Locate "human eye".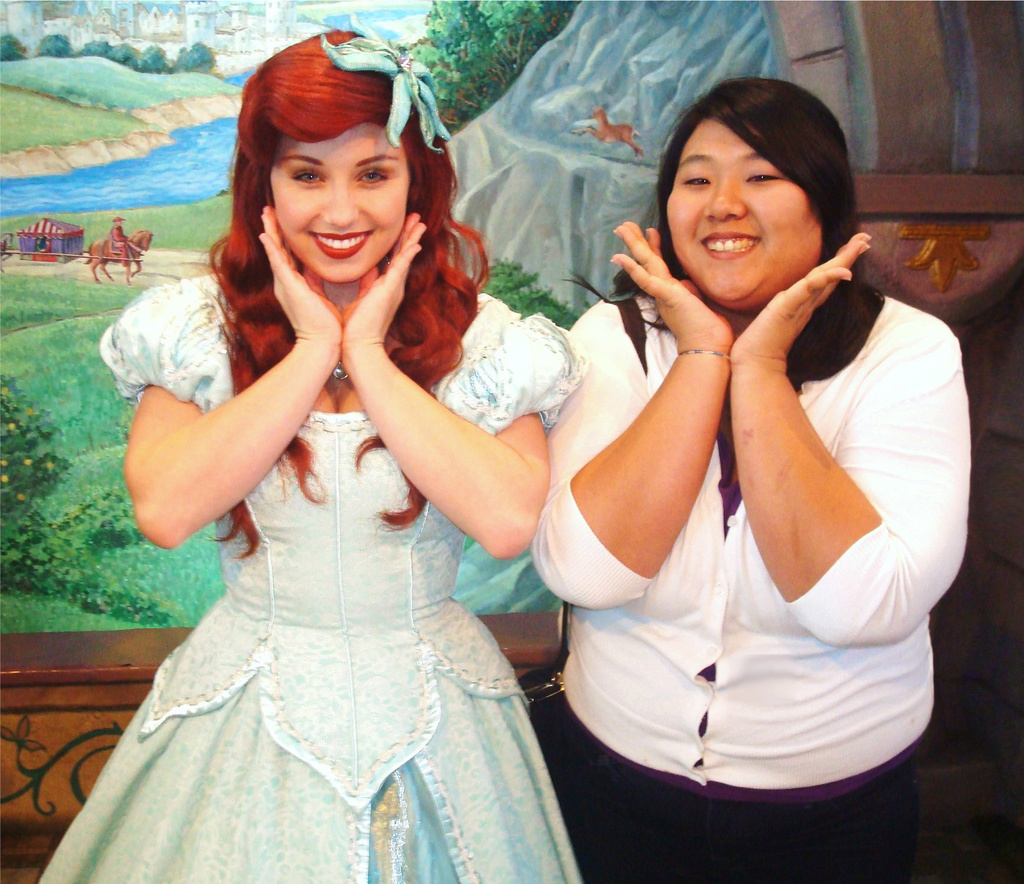
Bounding box: <box>289,163,325,190</box>.
